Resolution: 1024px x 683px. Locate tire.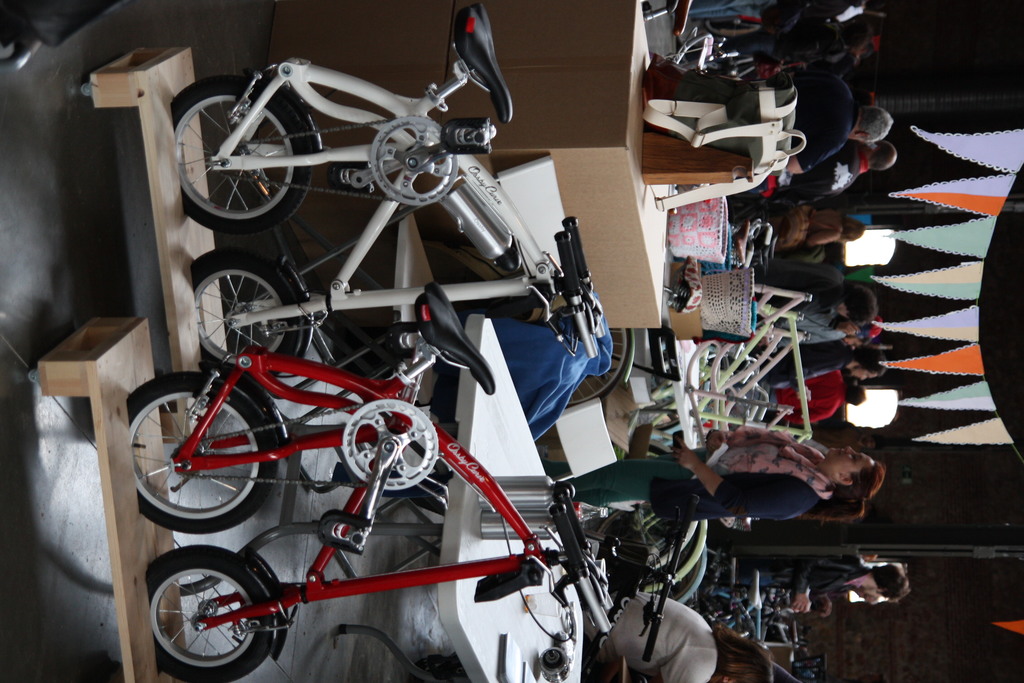
566 327 632 410.
